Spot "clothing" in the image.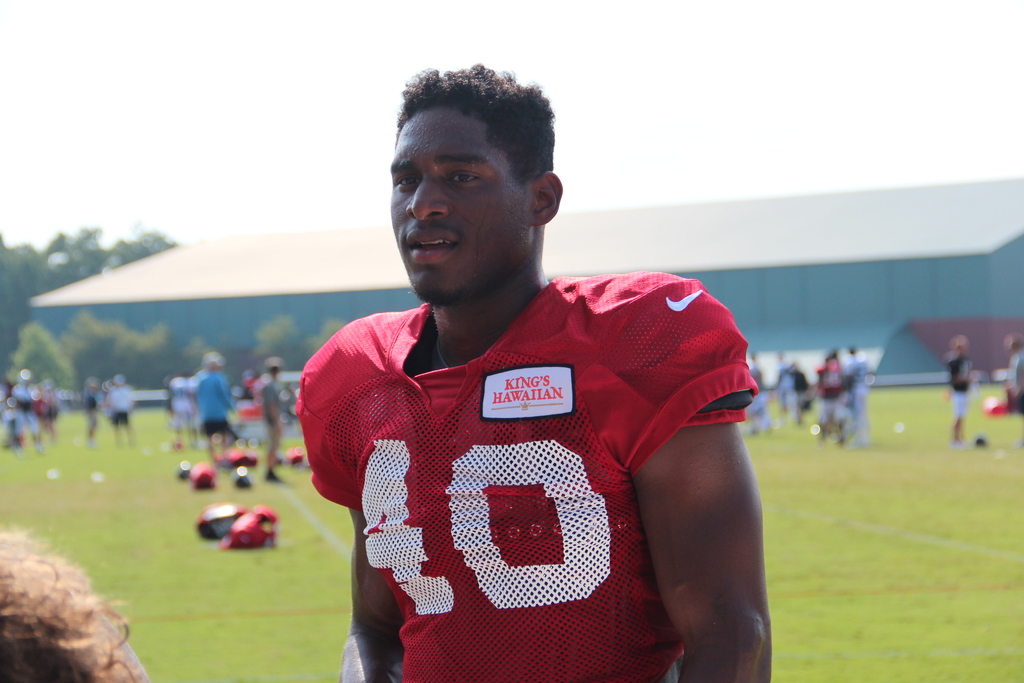
"clothing" found at l=948, t=349, r=972, b=418.
